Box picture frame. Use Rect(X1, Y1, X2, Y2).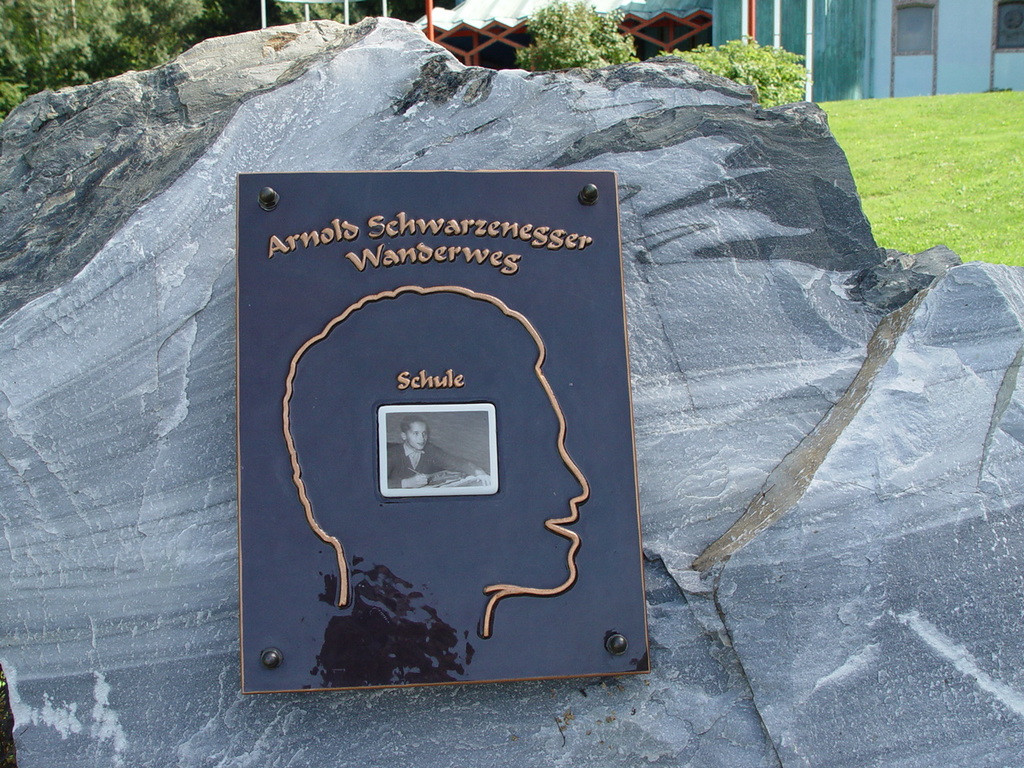
Rect(241, 174, 651, 688).
